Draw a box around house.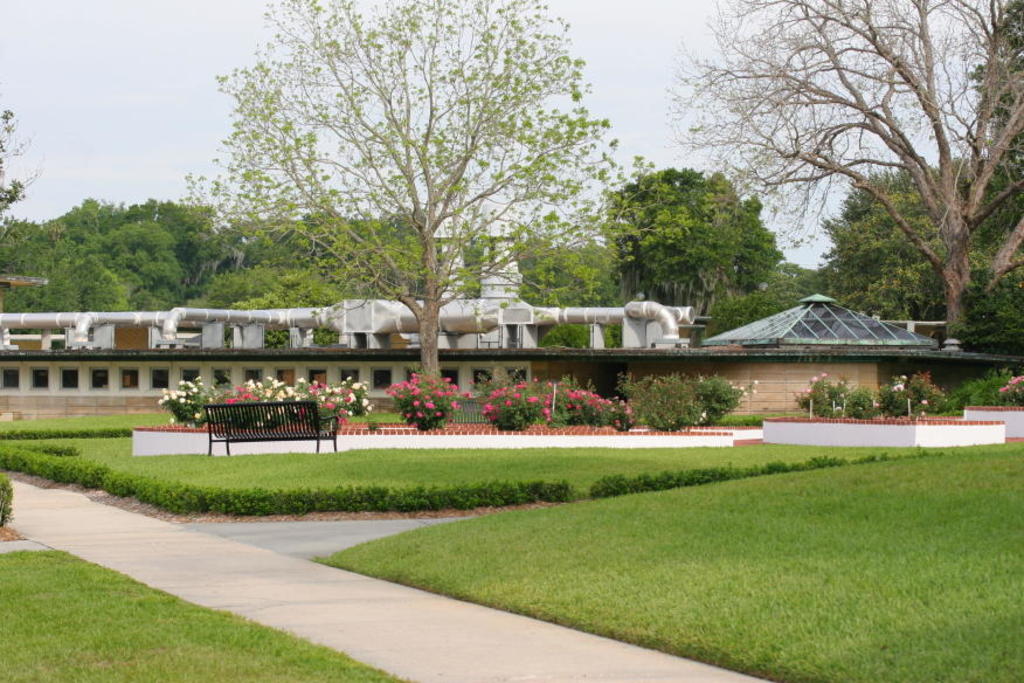
<box>701,294,945,425</box>.
